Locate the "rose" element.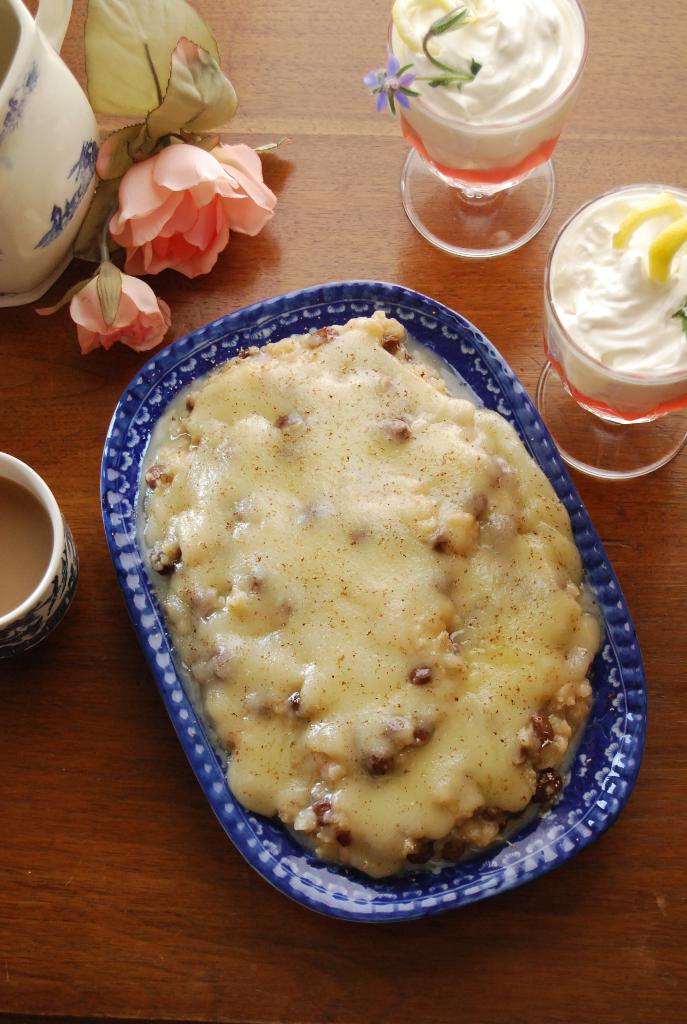
Element bbox: box(72, 261, 169, 355).
